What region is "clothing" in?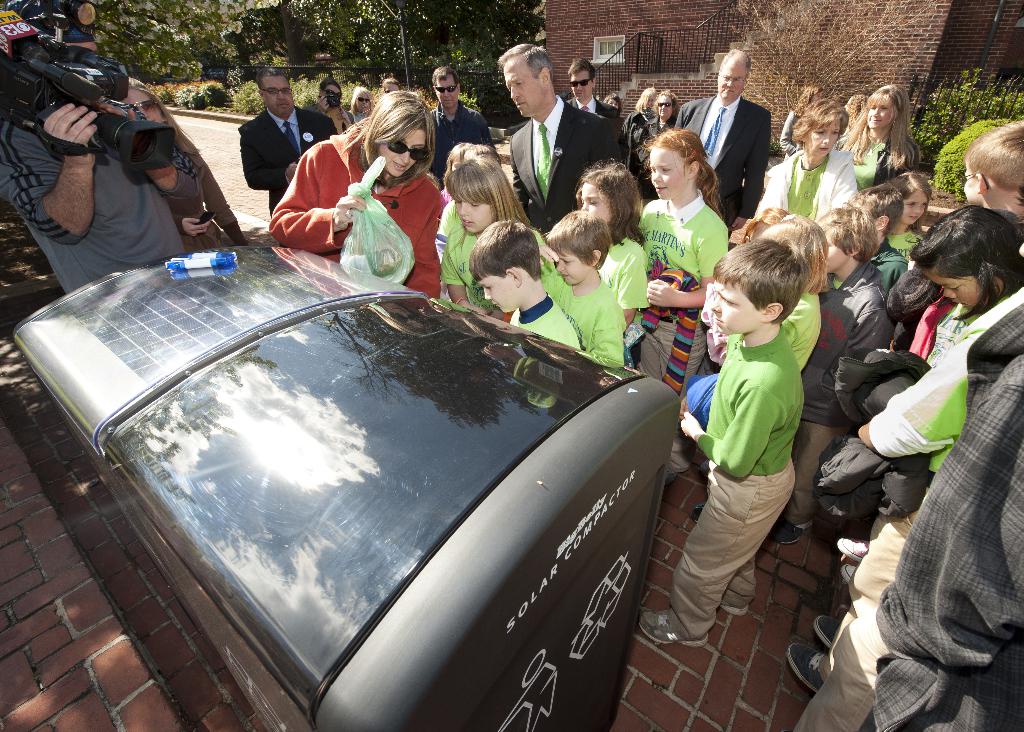
locate(776, 108, 800, 155).
